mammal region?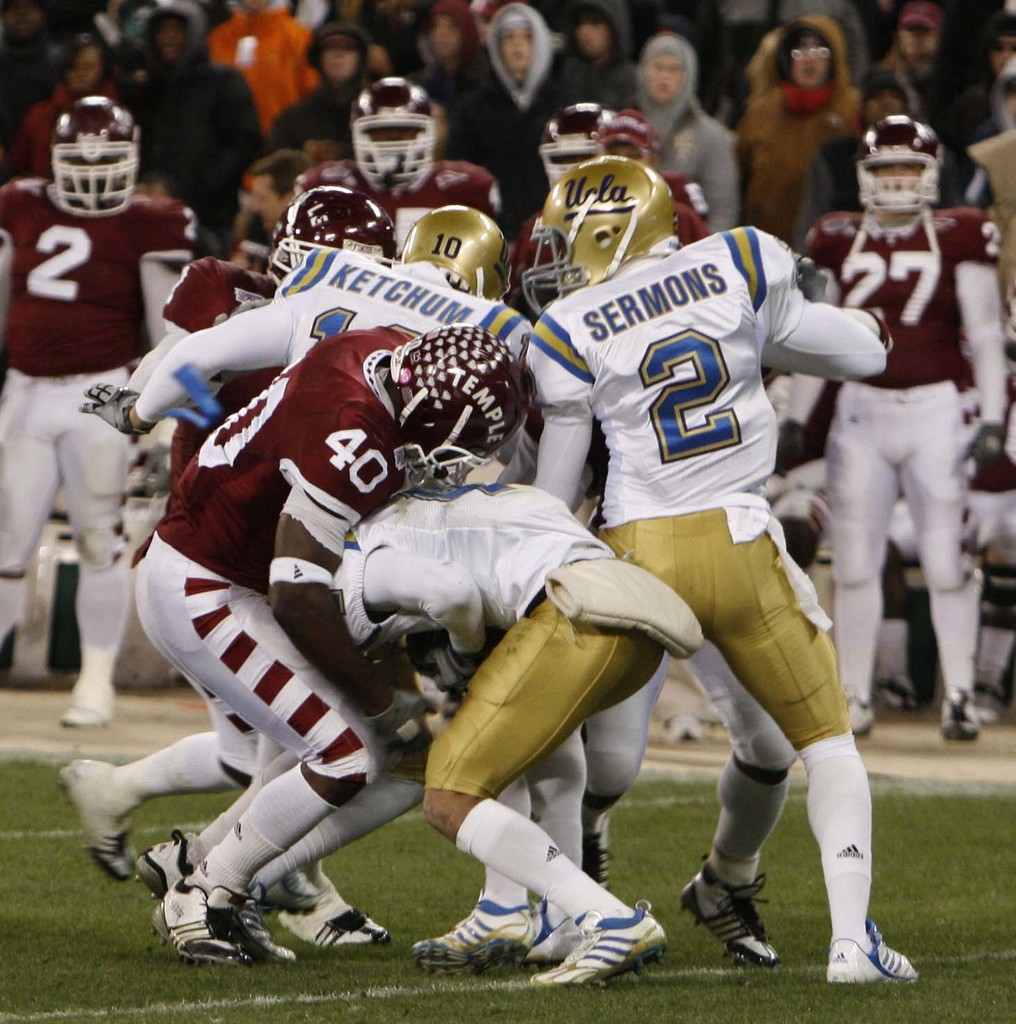
Rect(326, 461, 677, 1005)
